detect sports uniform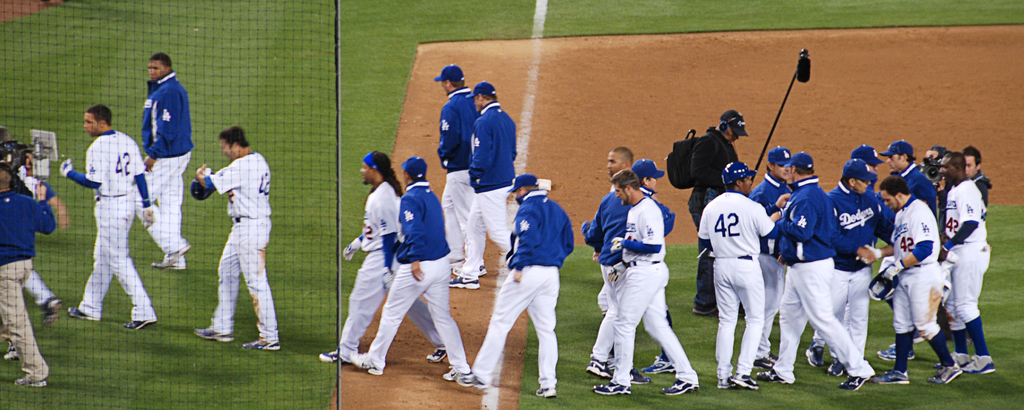
region(429, 84, 473, 271)
